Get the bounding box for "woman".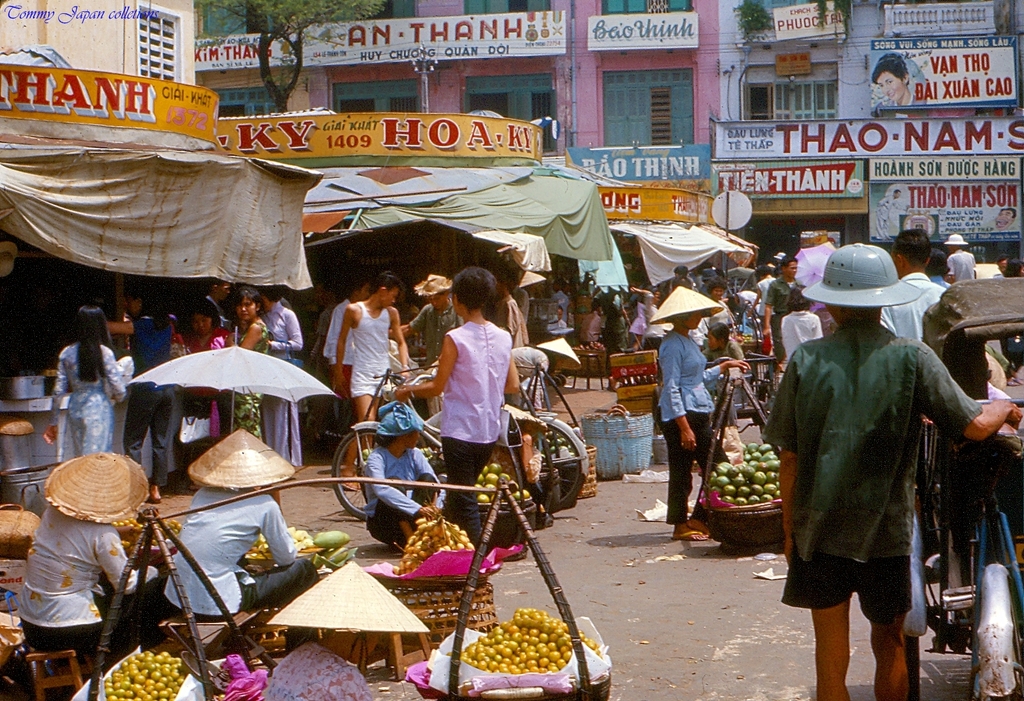
(left=225, top=288, right=276, bottom=466).
